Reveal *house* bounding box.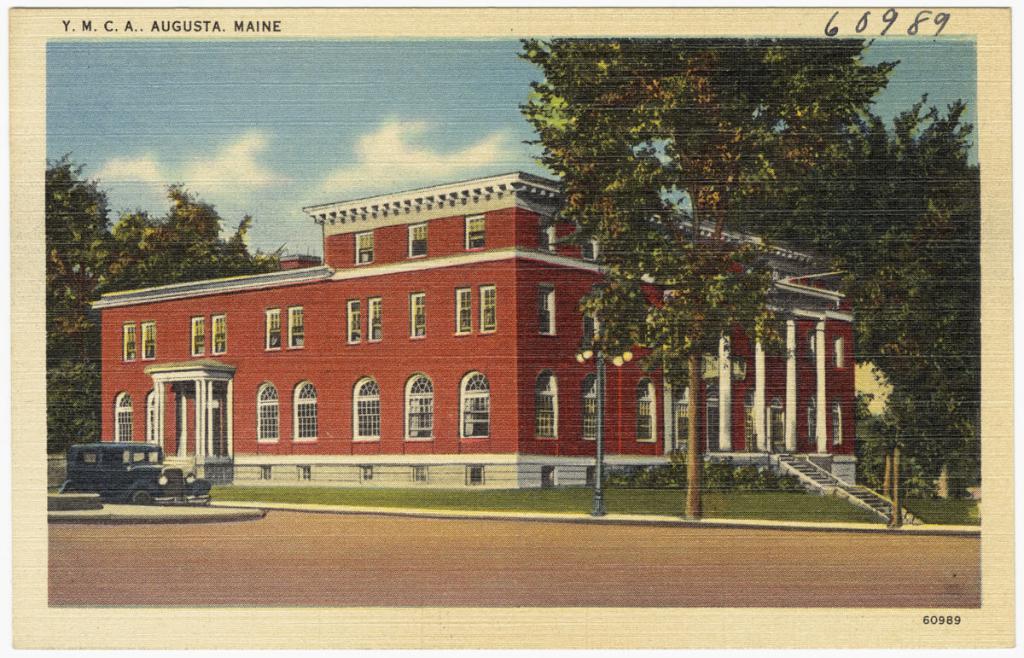
Revealed: (88, 158, 879, 521).
